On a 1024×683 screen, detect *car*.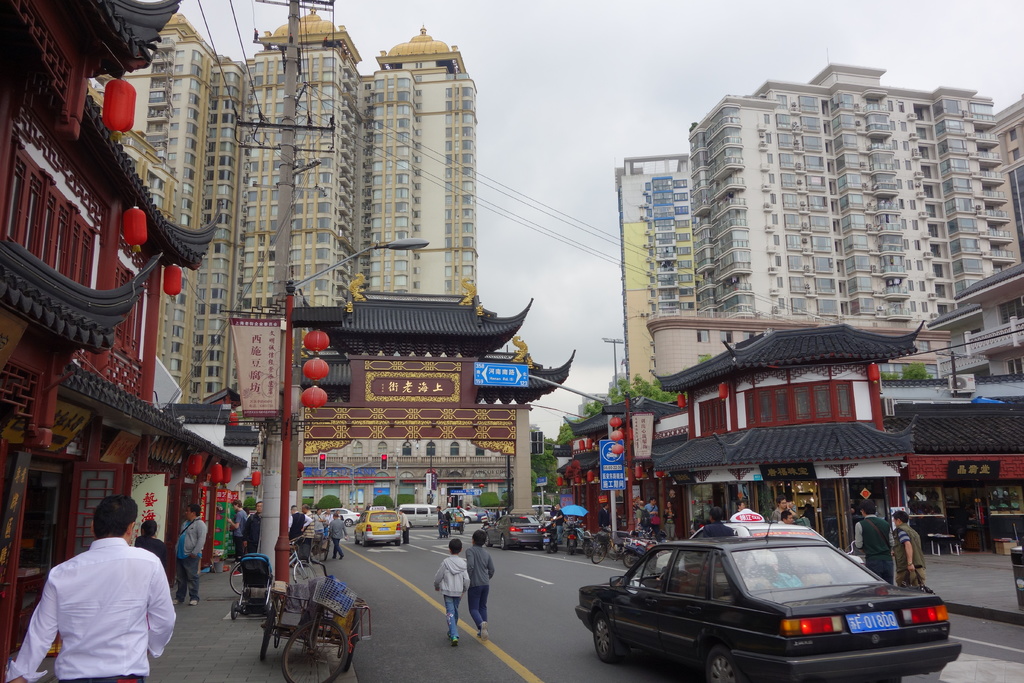
box(468, 508, 495, 522).
